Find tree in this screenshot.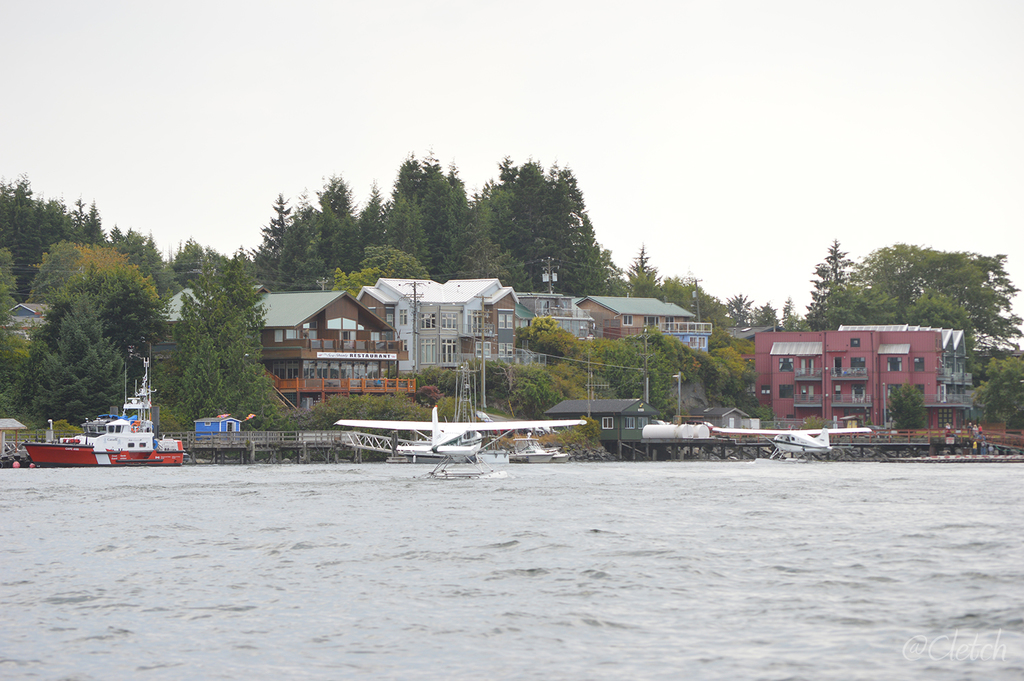
The bounding box for tree is bbox=[622, 243, 662, 301].
